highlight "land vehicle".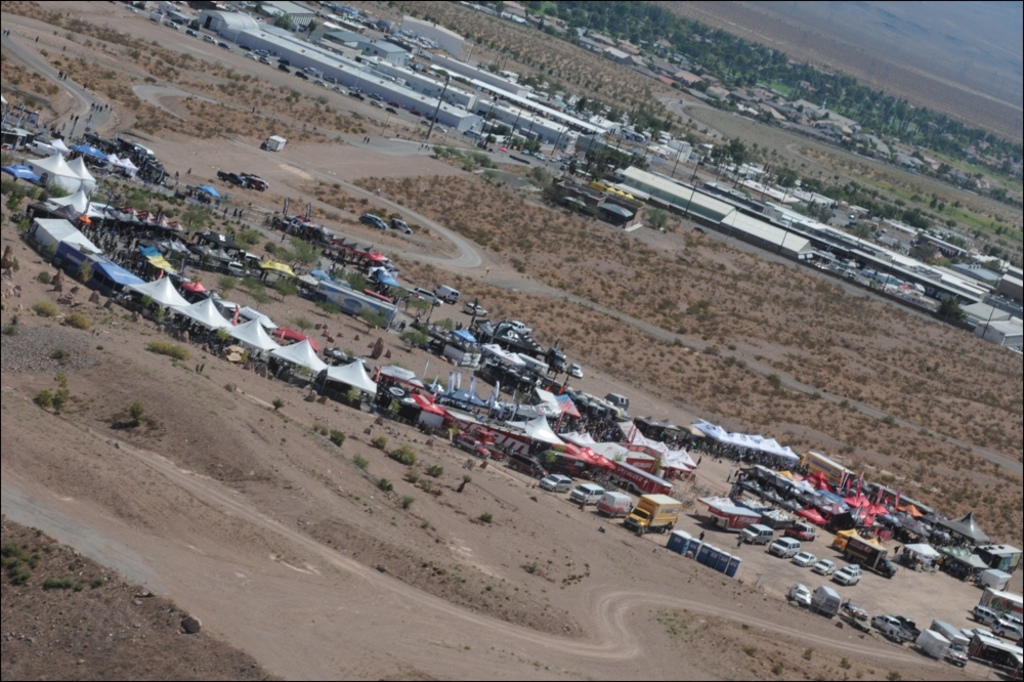
Highlighted region: x1=894 y1=613 x2=921 y2=643.
